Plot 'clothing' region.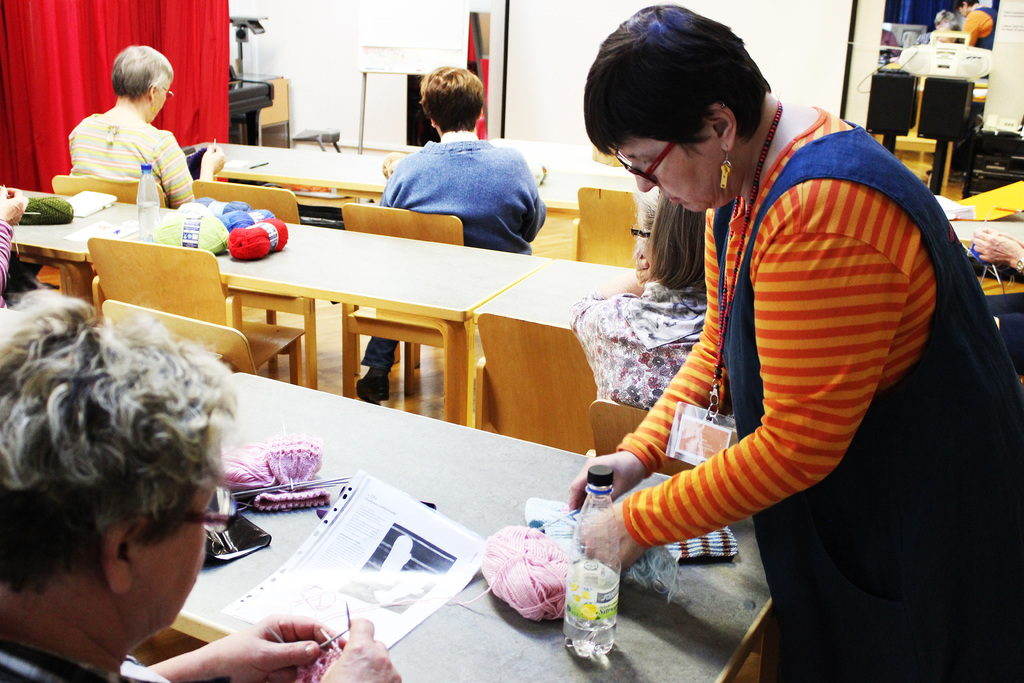
Plotted at [618,106,1023,682].
